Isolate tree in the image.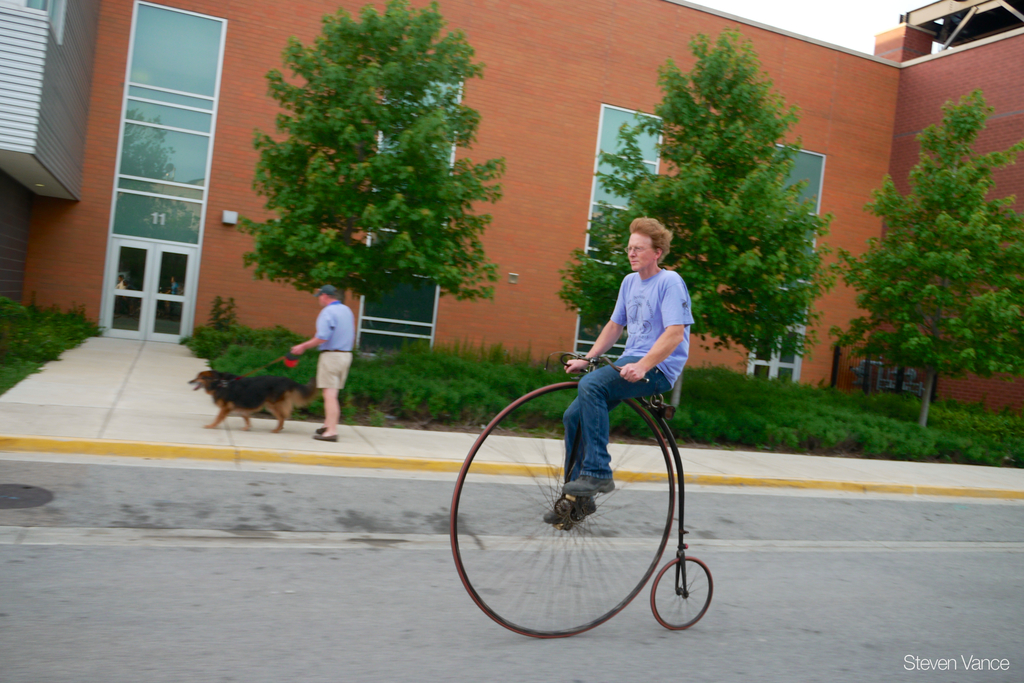
Isolated region: {"left": 230, "top": 0, "right": 511, "bottom": 350}.
